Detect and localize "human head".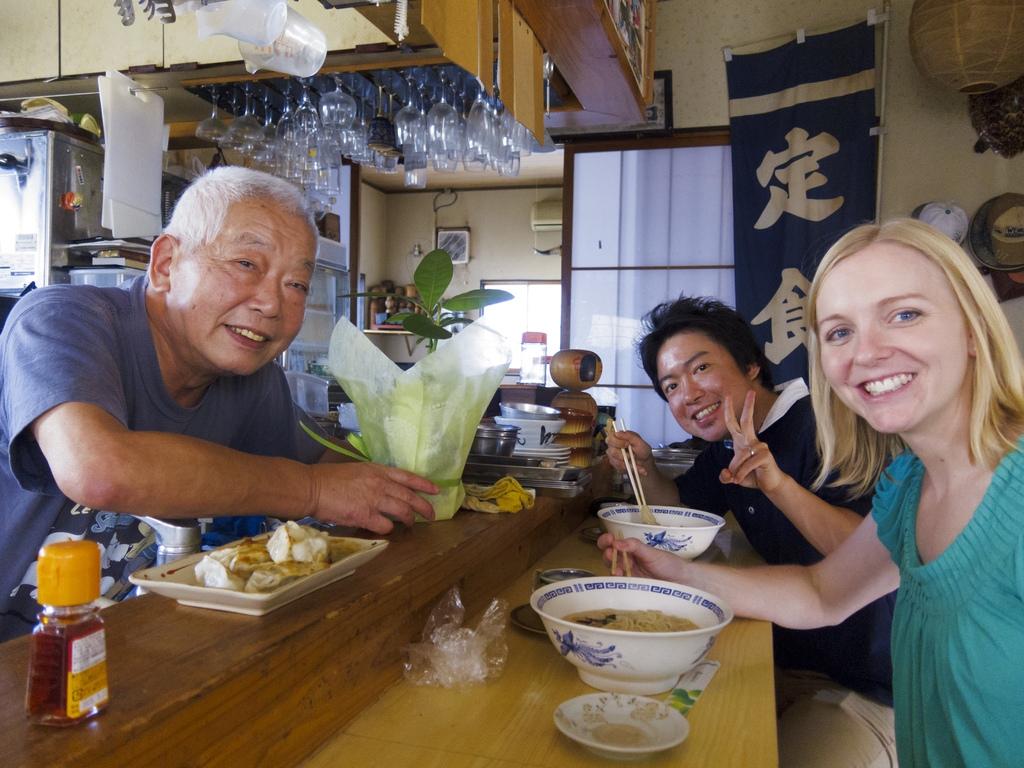
Localized at pyautogui.locateOnScreen(632, 292, 764, 444).
